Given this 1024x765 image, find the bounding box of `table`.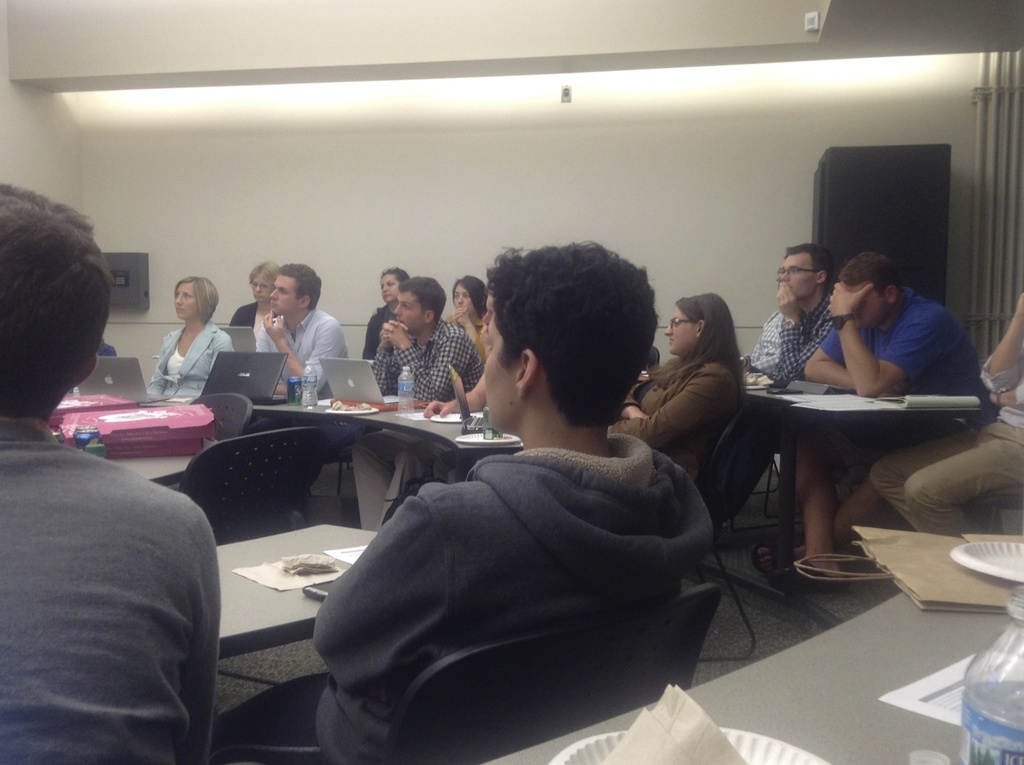
box(143, 397, 522, 455).
